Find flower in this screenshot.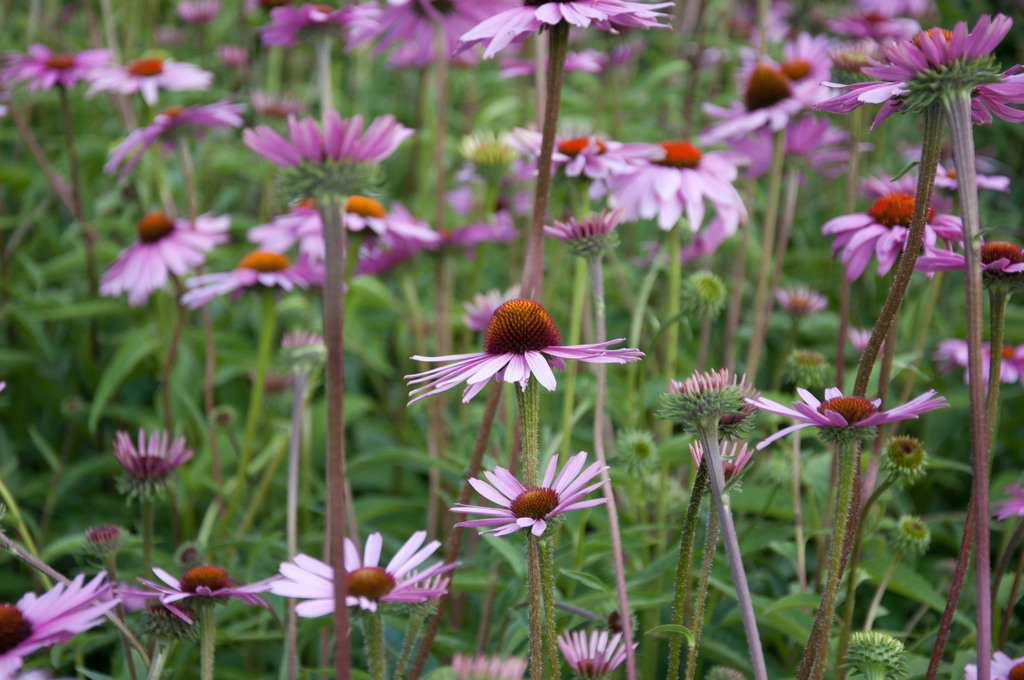
The bounding box for flower is (0, 572, 124, 679).
